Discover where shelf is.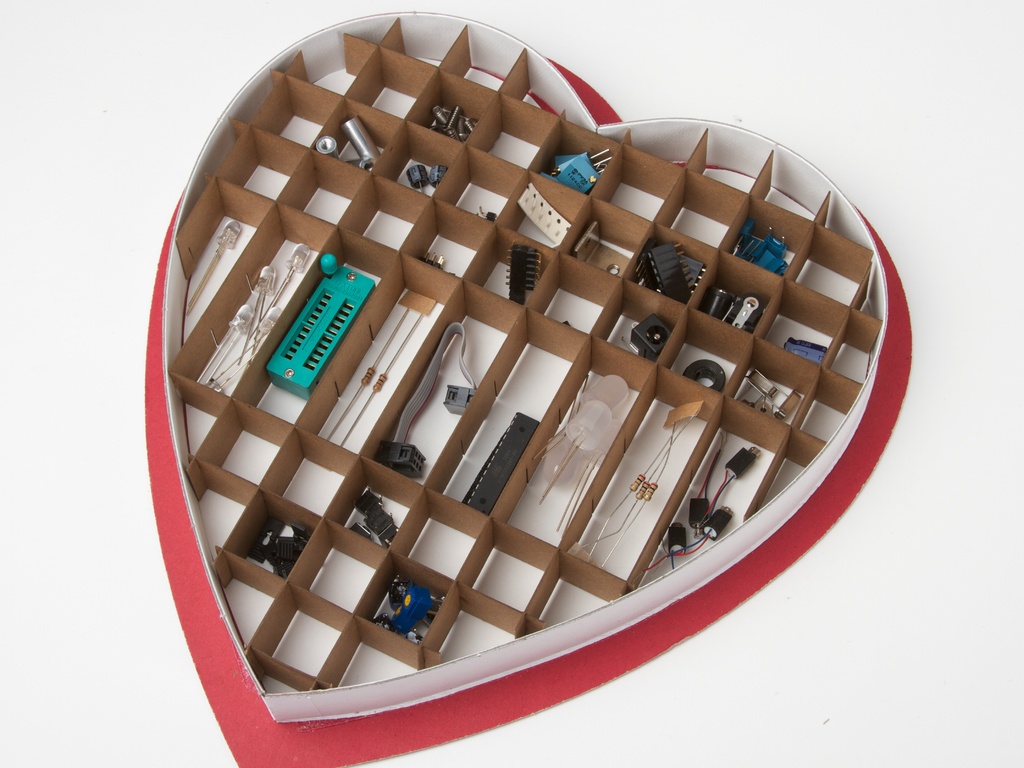
Discovered at bbox=[256, 578, 364, 680].
